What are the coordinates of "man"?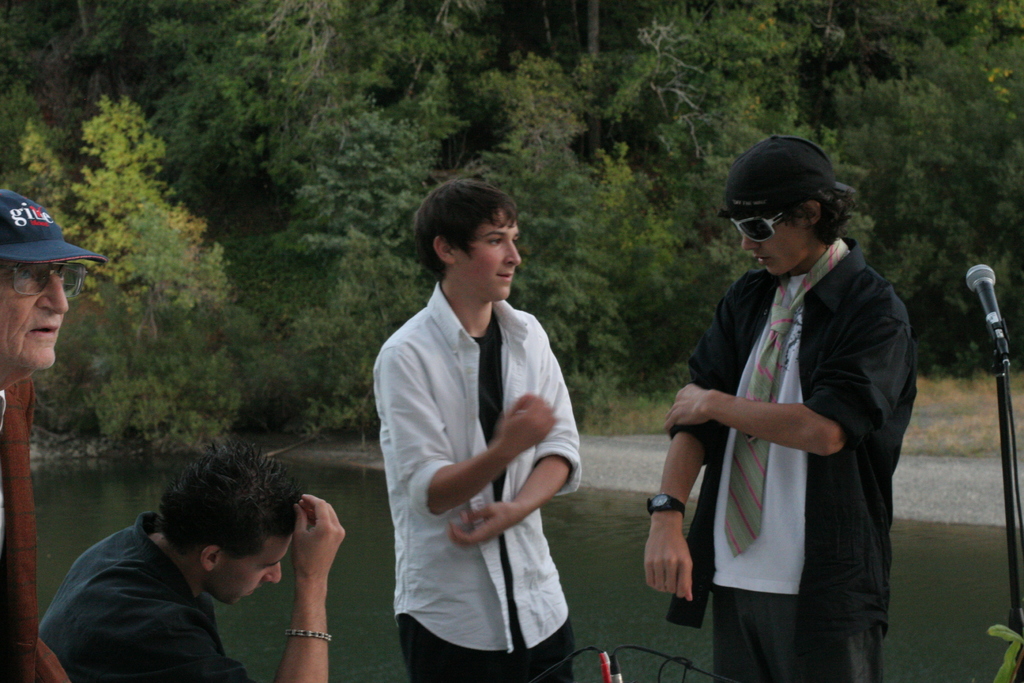
{"left": 38, "top": 436, "right": 350, "bottom": 682}.
